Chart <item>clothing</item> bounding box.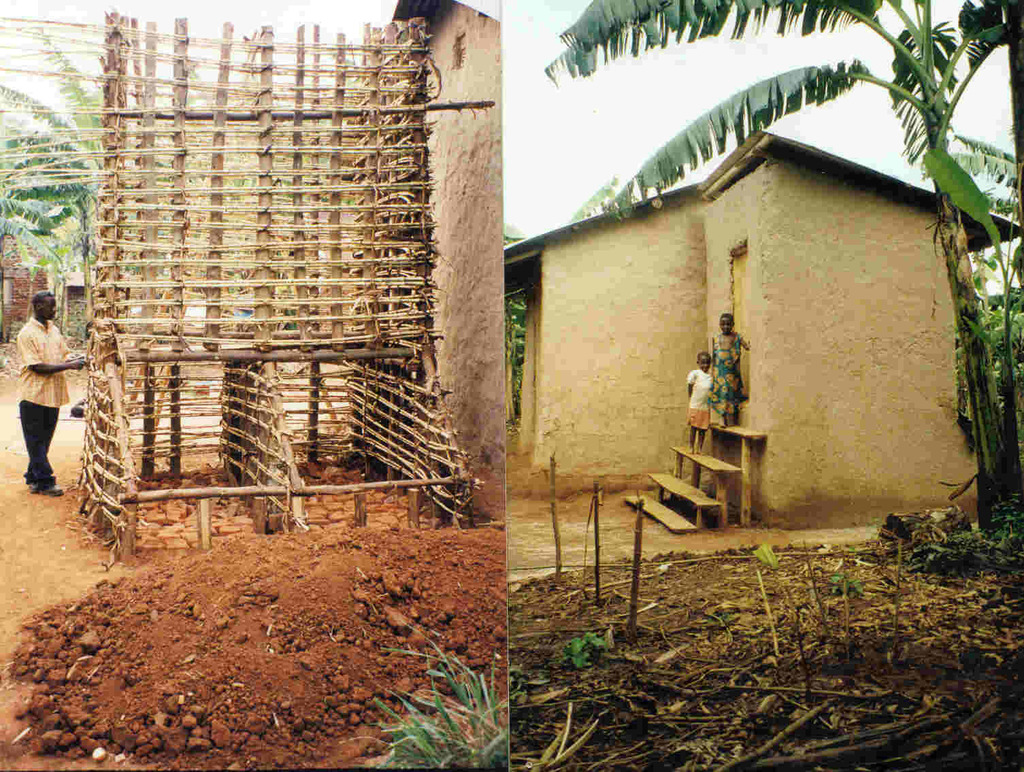
Charted: left=708, top=330, right=754, bottom=416.
